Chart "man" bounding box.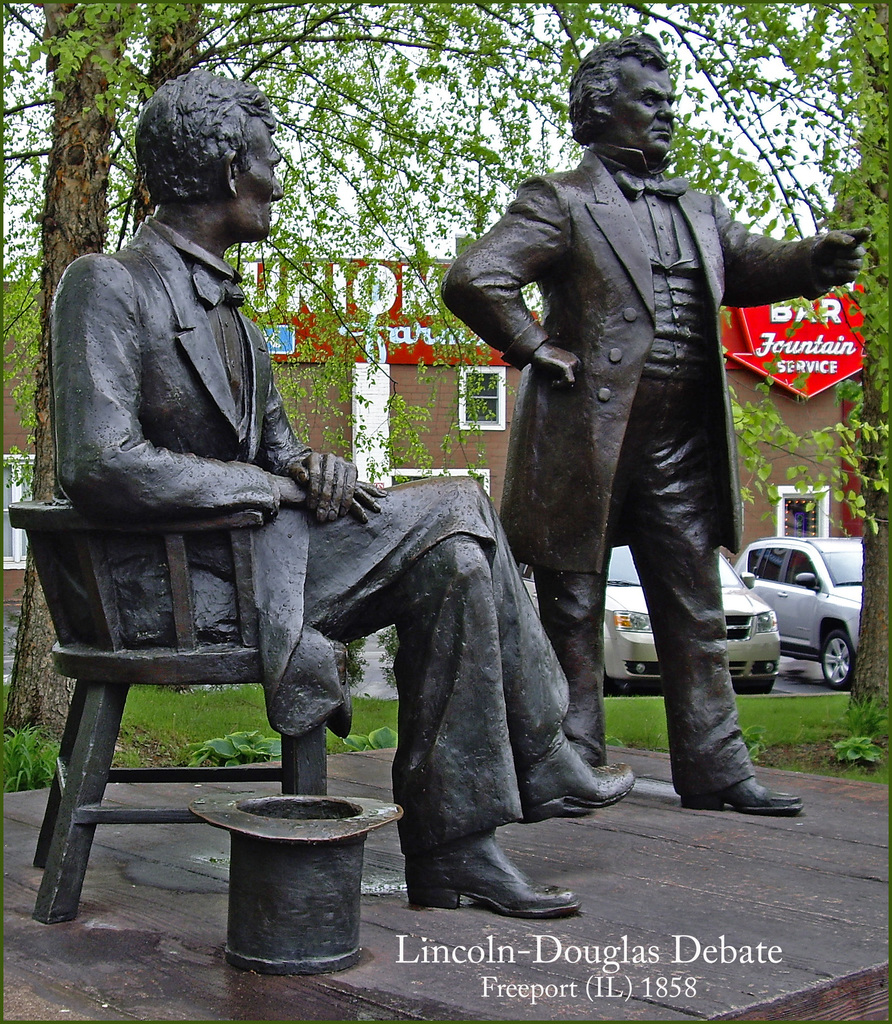
Charted: box(453, 54, 799, 840).
